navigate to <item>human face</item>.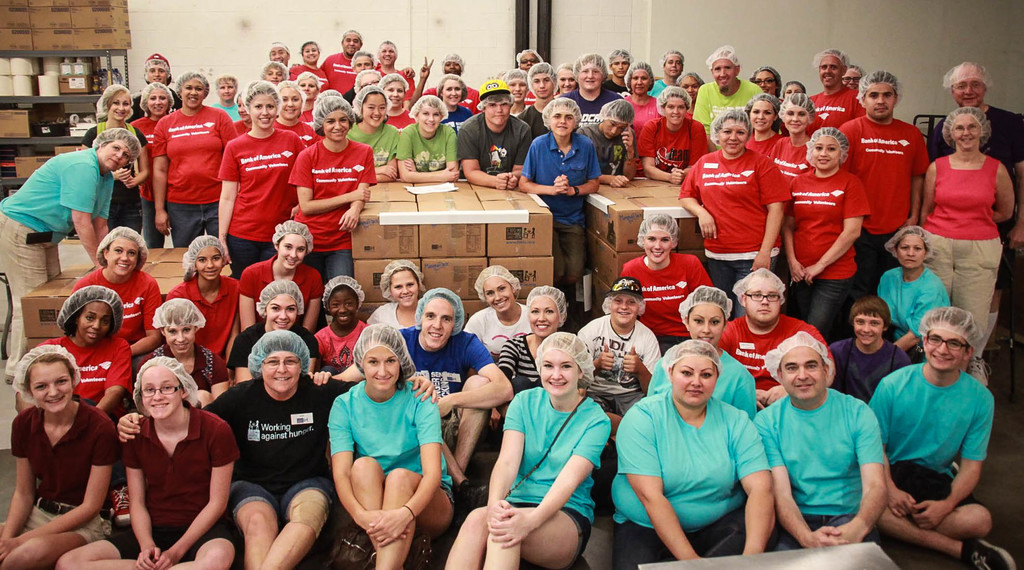
Navigation target: 444/57/458/75.
